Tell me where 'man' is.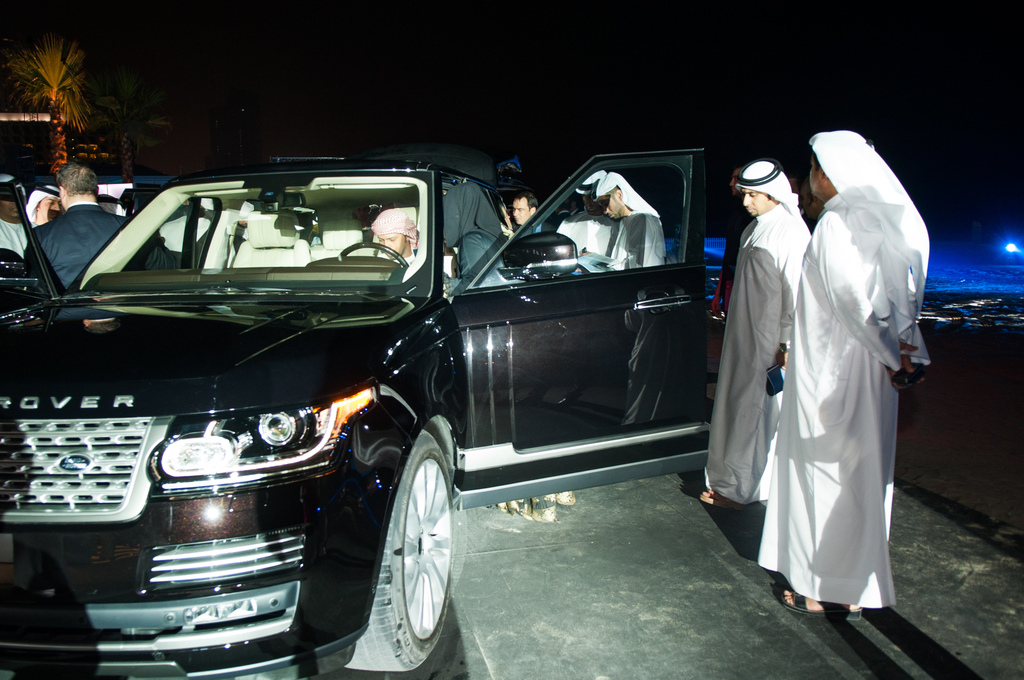
'man' is at [27, 161, 165, 296].
